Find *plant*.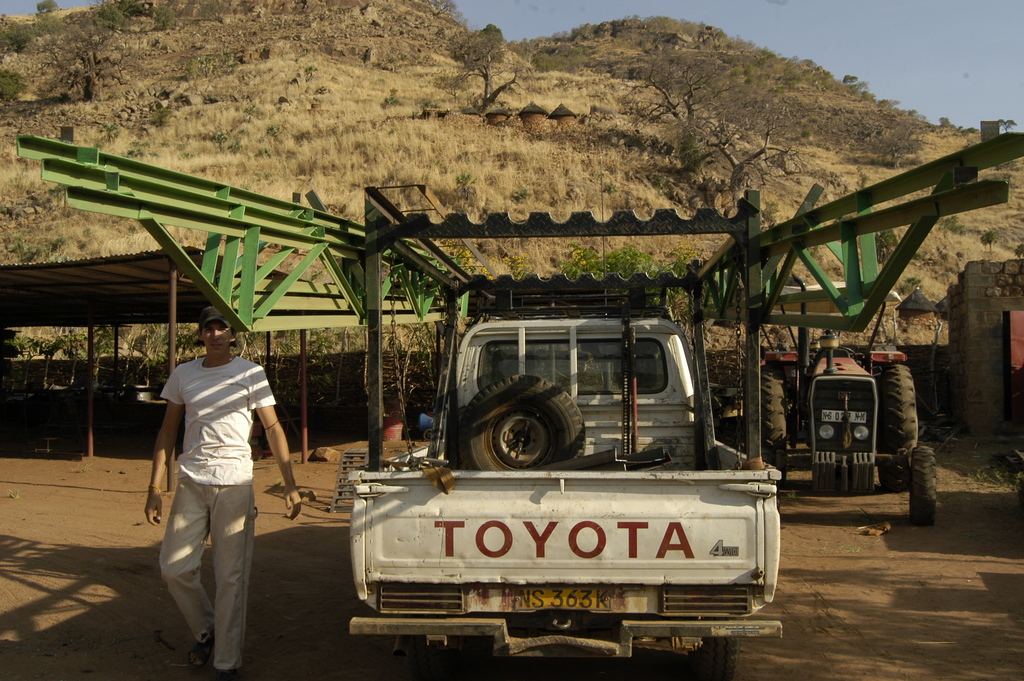
(250,144,272,161).
